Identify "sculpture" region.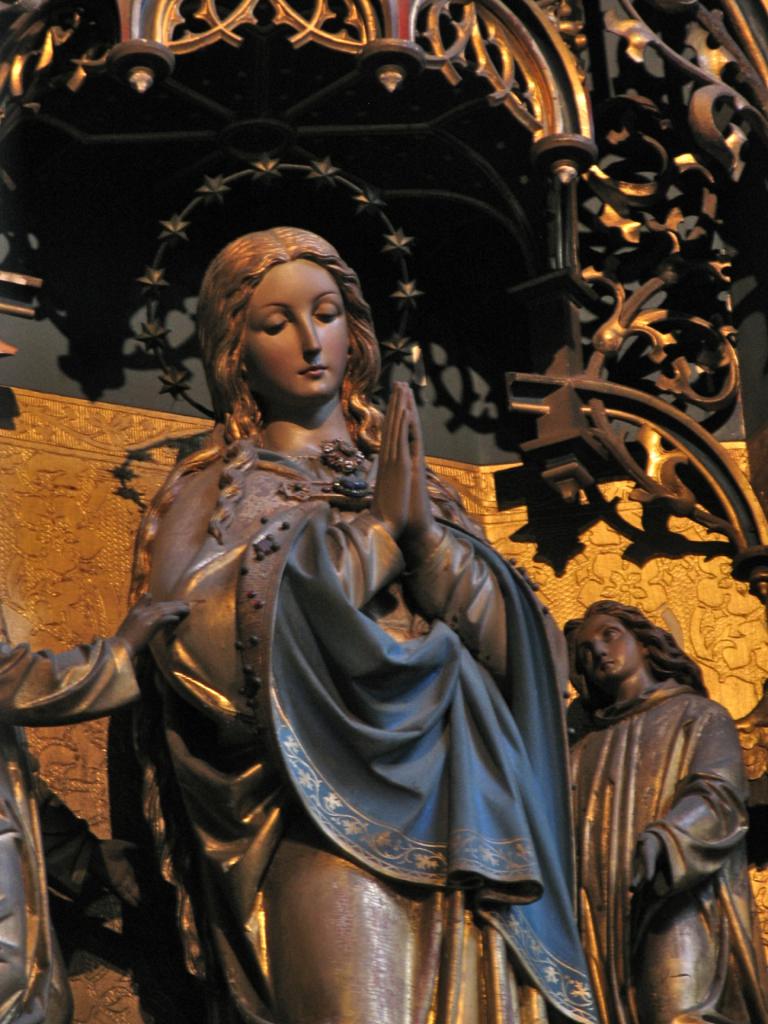
Region: x1=0 y1=596 x2=209 y2=1023.
